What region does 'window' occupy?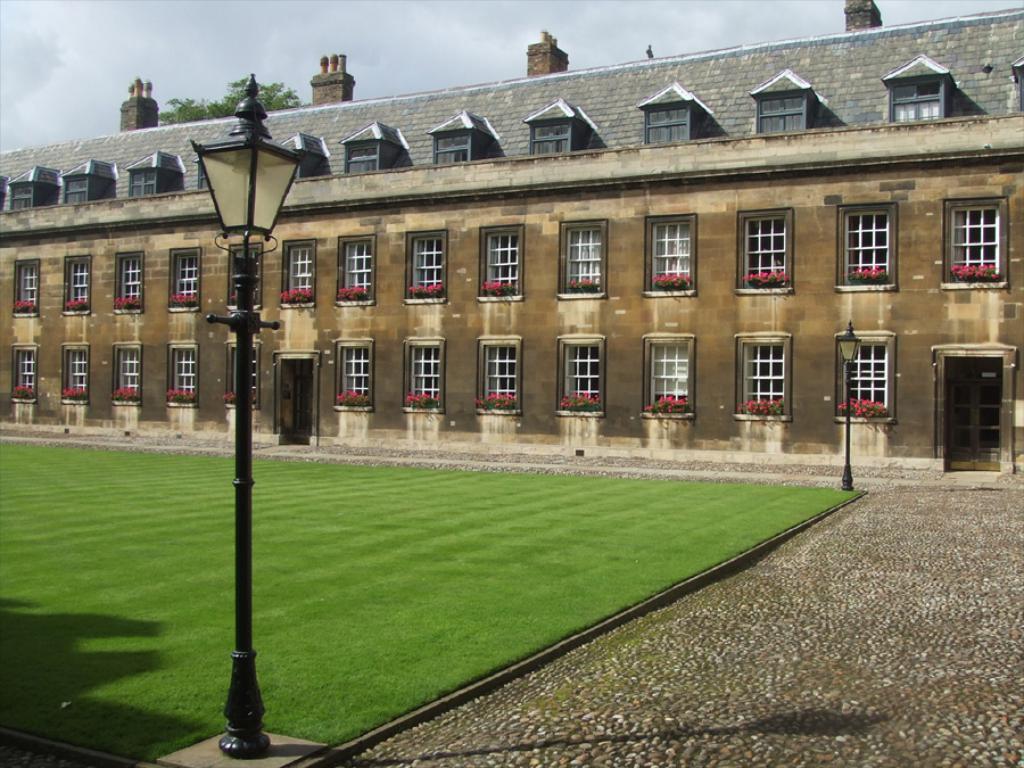
bbox=[403, 229, 449, 305].
